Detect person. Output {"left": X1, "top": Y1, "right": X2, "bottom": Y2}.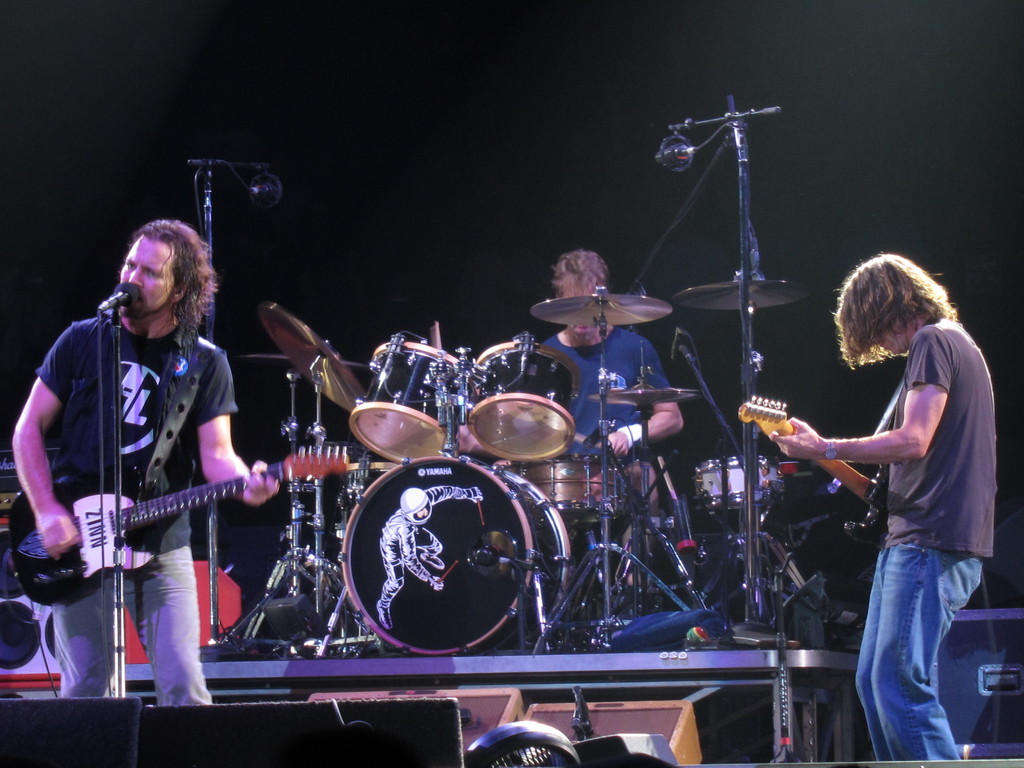
{"left": 537, "top": 237, "right": 669, "bottom": 742}.
